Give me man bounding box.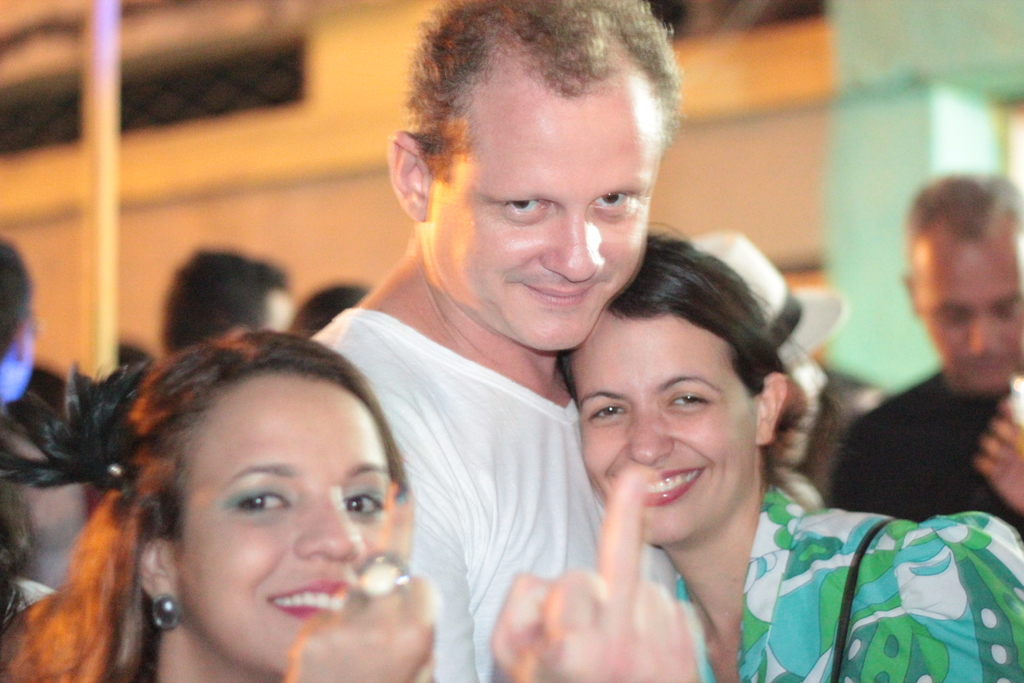
box(810, 176, 1023, 537).
